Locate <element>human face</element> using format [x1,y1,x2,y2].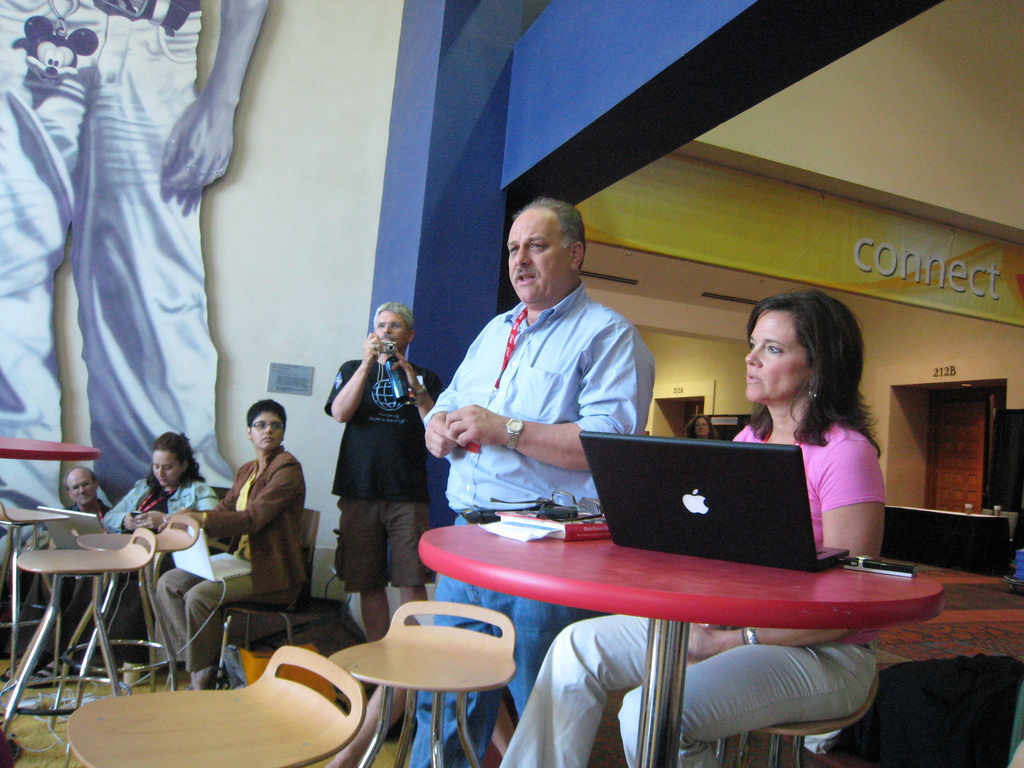
[68,474,94,506].
